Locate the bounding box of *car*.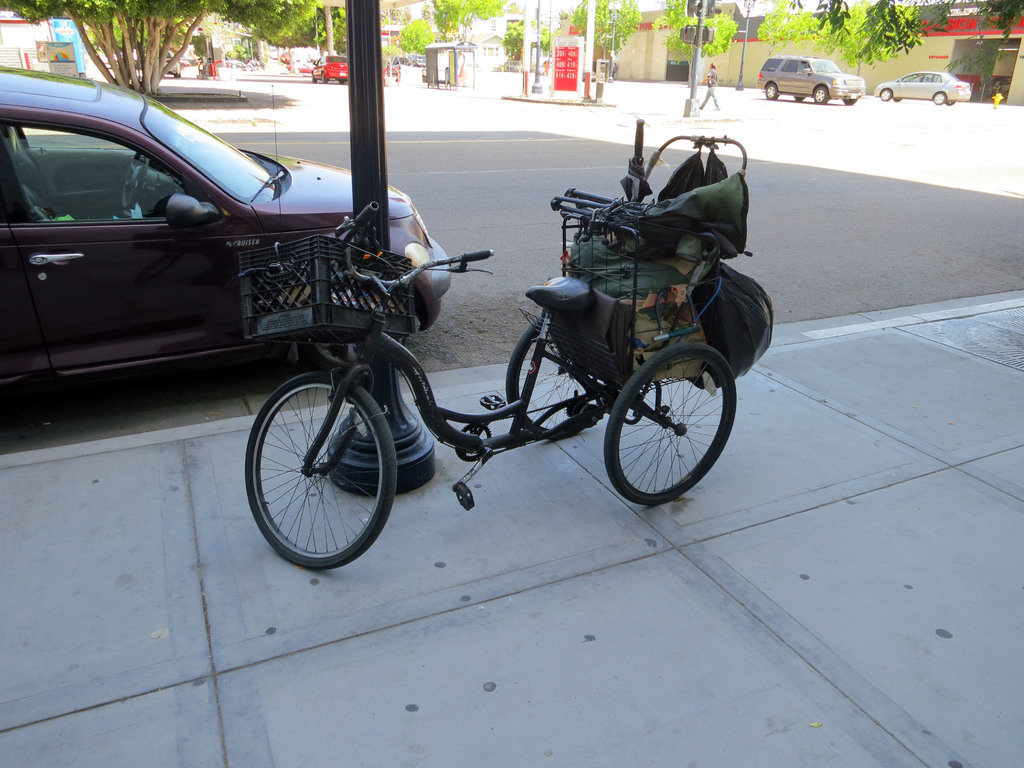
Bounding box: 407:51:428:66.
